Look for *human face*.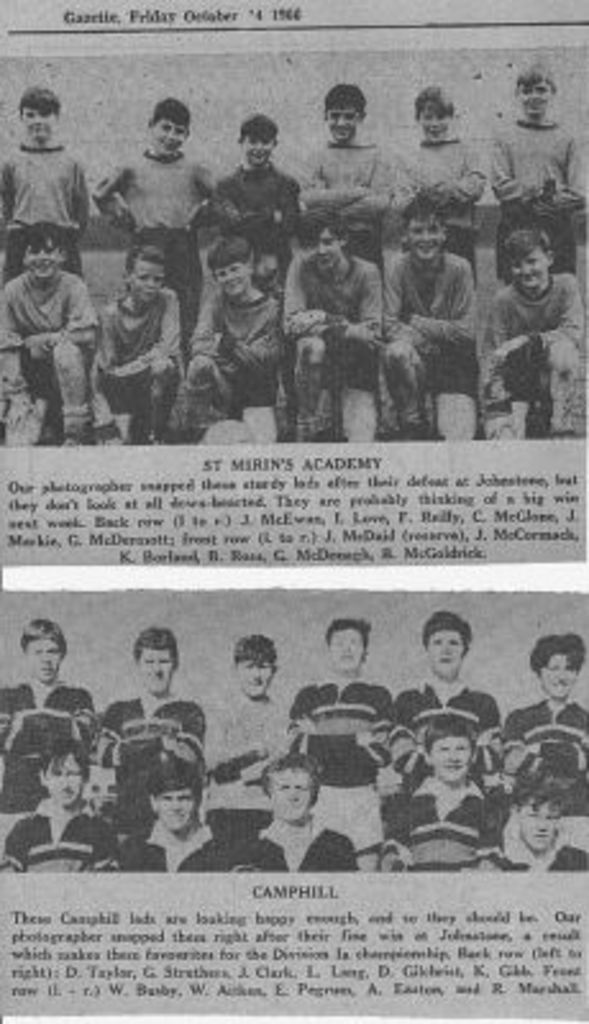
Found: 417/102/453/143.
